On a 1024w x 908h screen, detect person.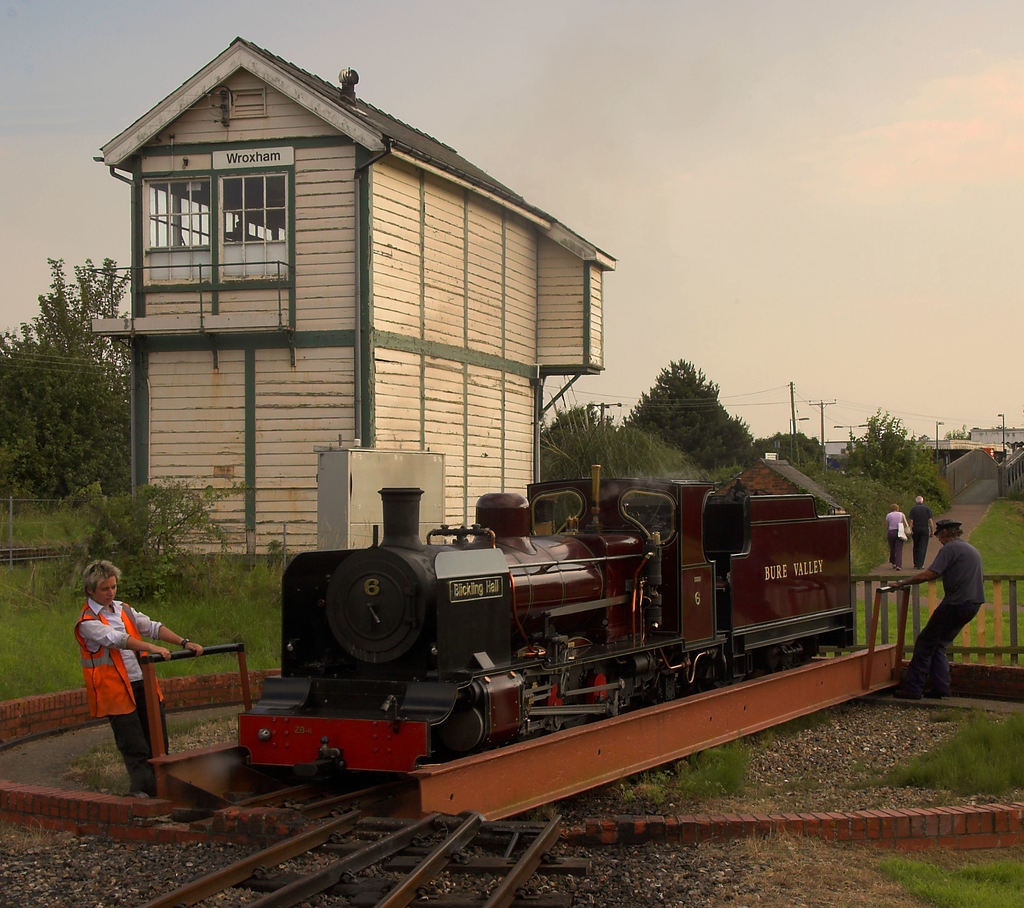
{"x1": 883, "y1": 518, "x2": 982, "y2": 701}.
